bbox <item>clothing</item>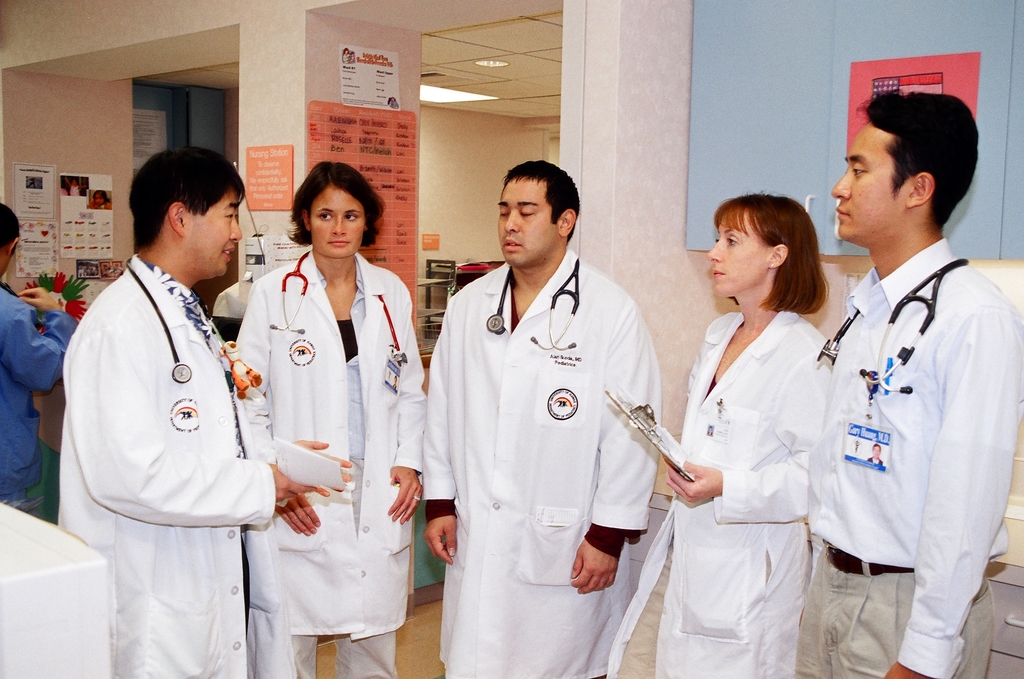
crop(796, 234, 1023, 678)
